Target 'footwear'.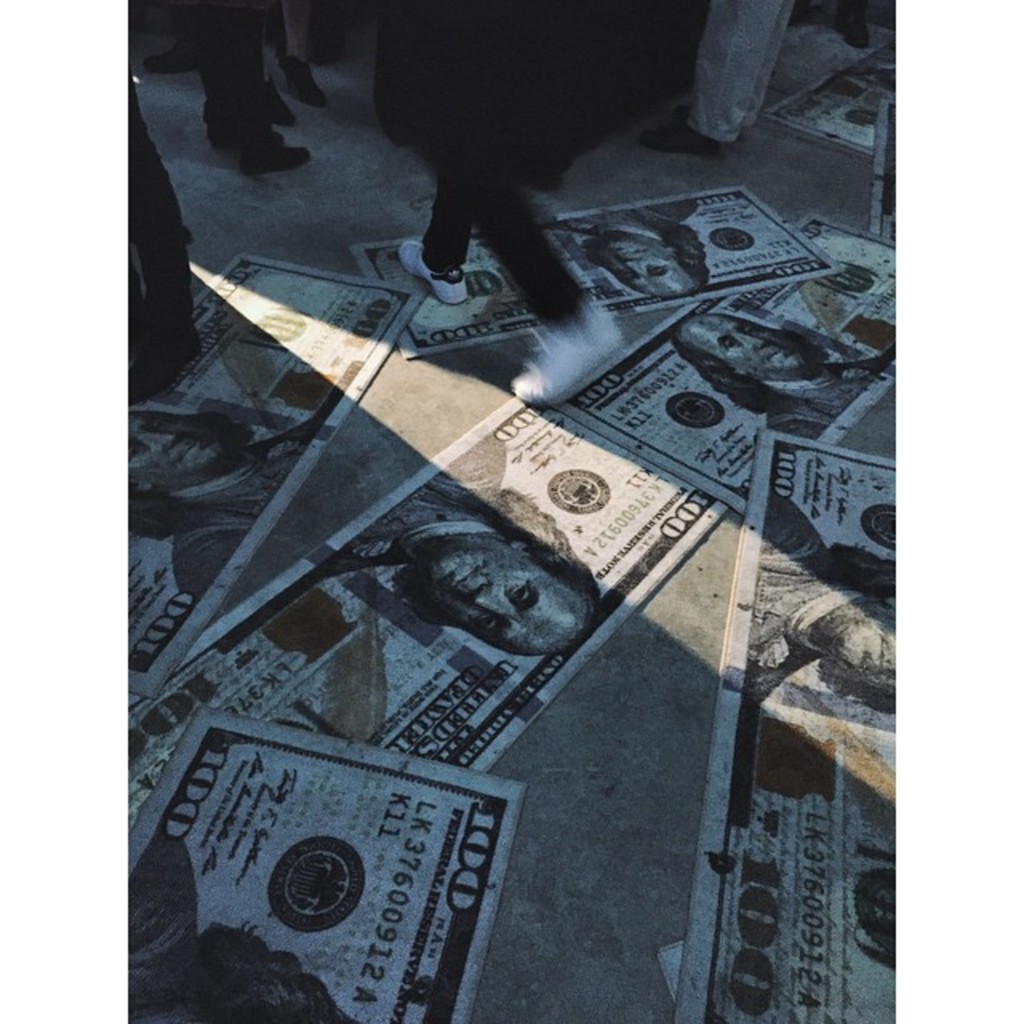
Target region: BBox(398, 240, 466, 299).
